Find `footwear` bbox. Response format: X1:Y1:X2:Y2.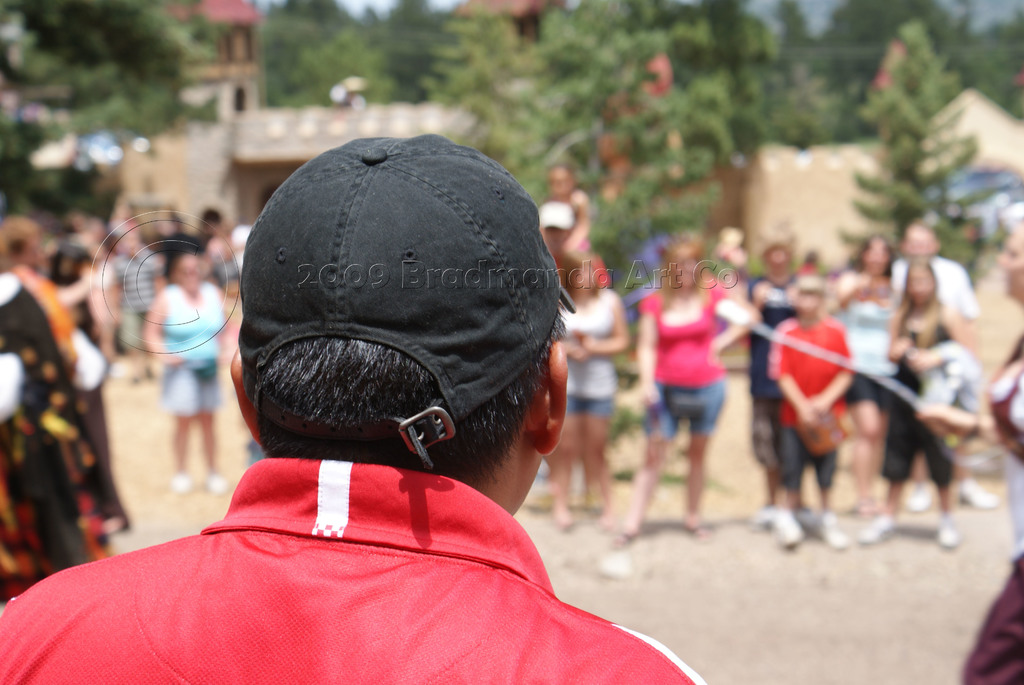
609:519:638:541.
